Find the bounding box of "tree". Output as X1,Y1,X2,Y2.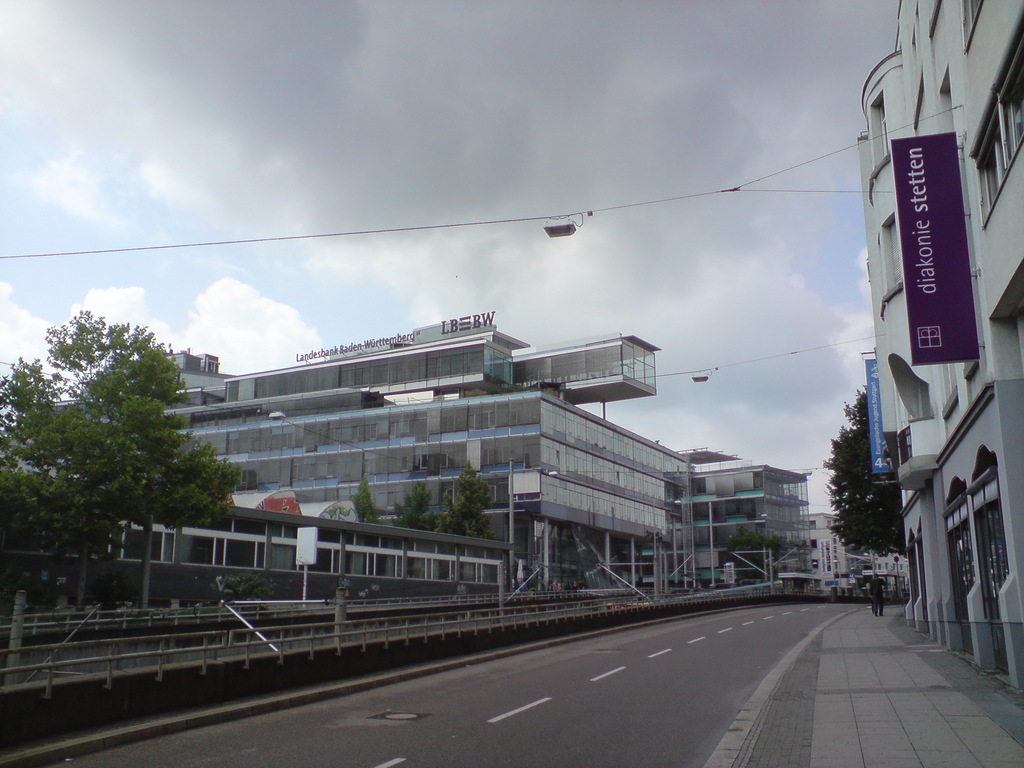
381,479,443,537.
